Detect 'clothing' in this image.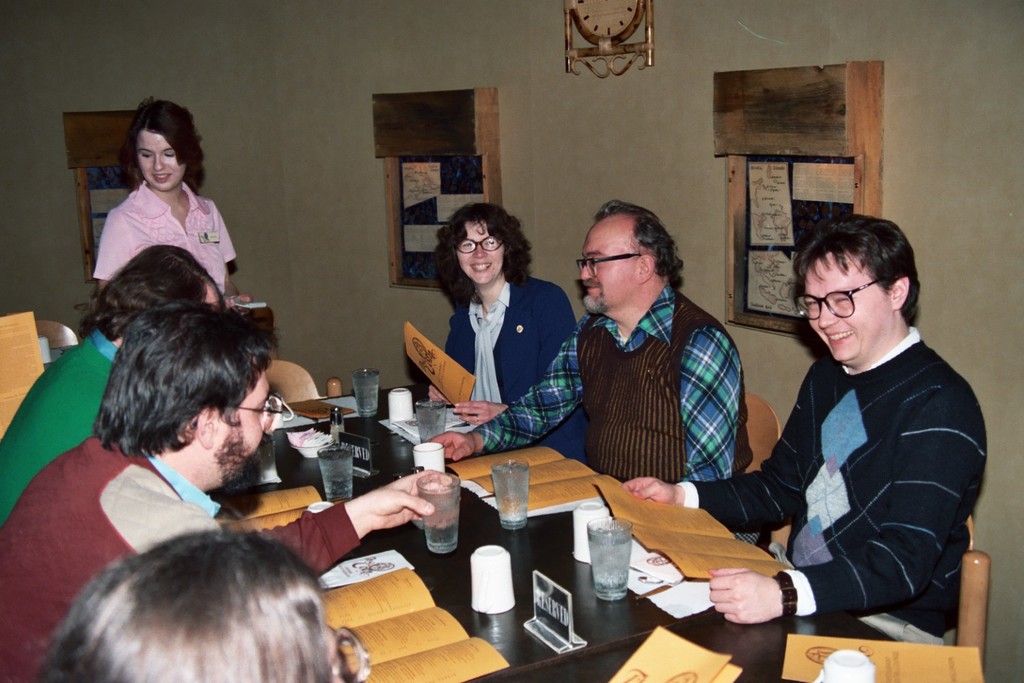
Detection: select_region(0, 444, 364, 682).
